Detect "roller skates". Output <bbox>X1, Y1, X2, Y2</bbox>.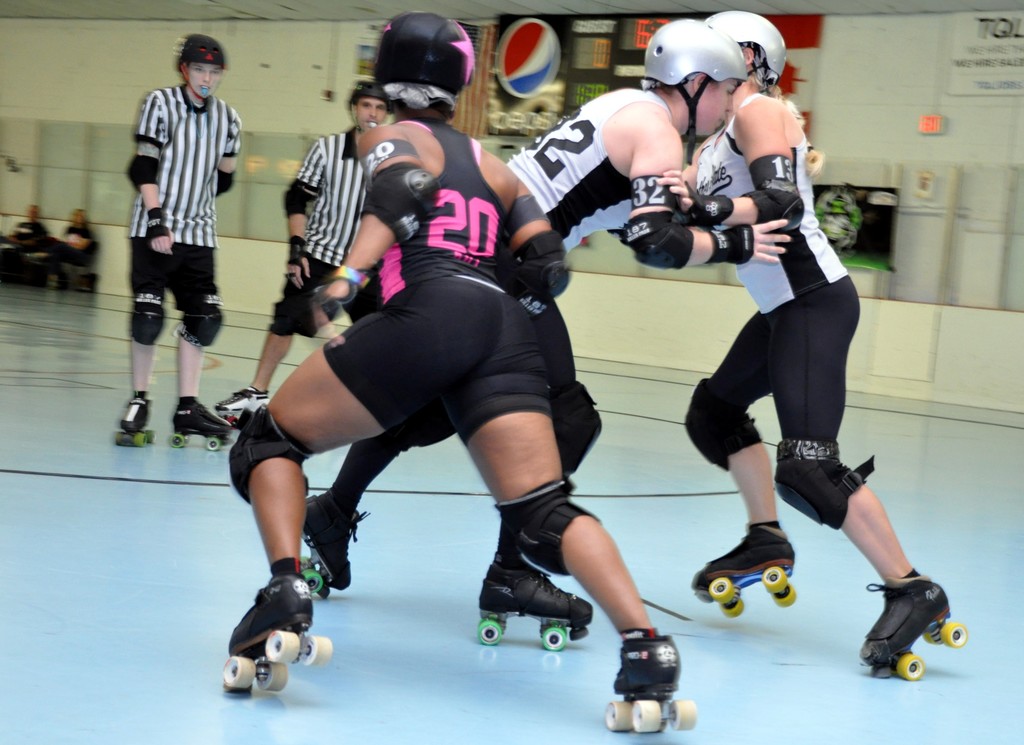
<bbox>690, 520, 796, 623</bbox>.
